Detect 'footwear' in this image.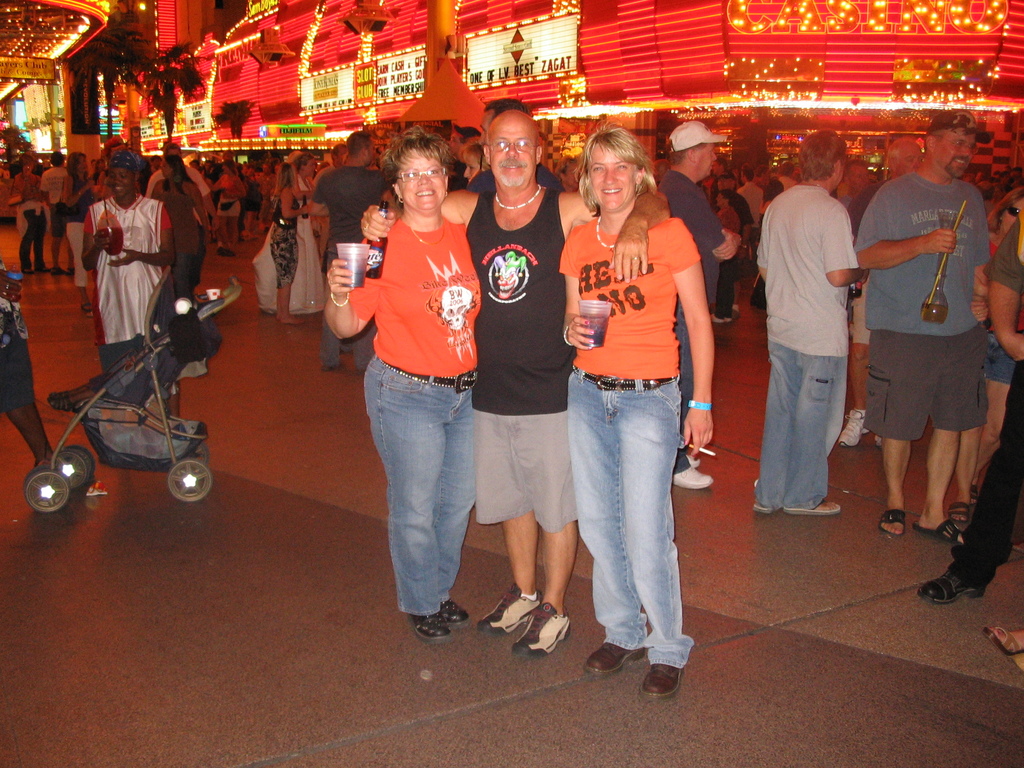
Detection: 786,497,842,515.
